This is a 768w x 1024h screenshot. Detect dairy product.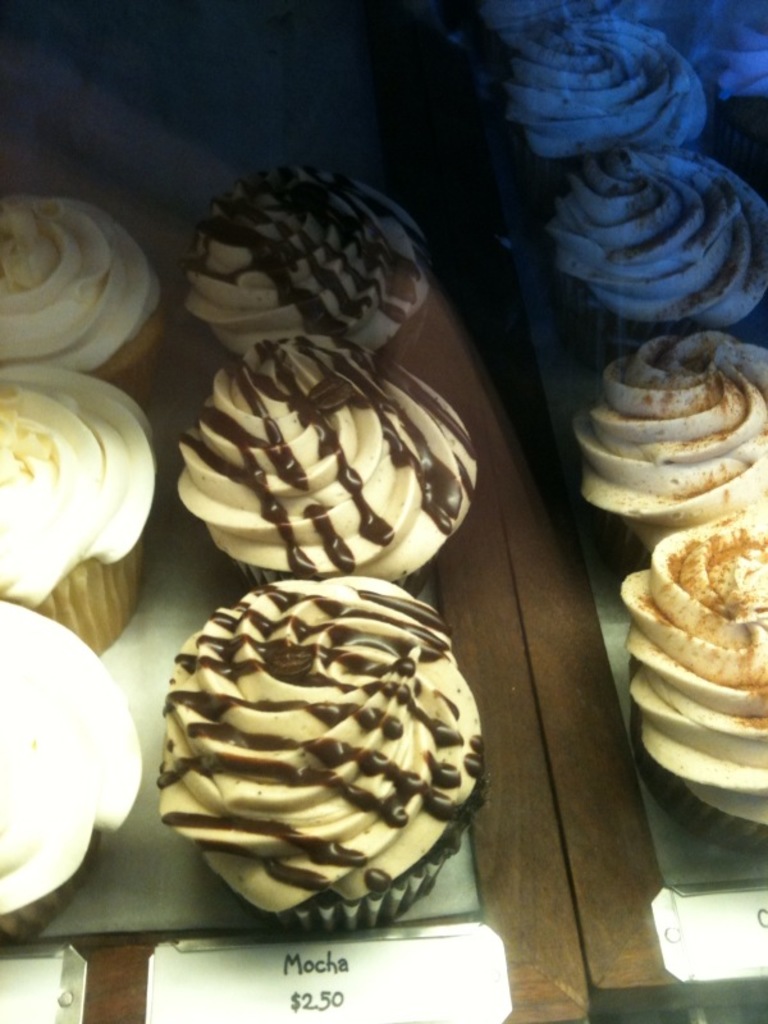
{"left": 146, "top": 580, "right": 484, "bottom": 893}.
